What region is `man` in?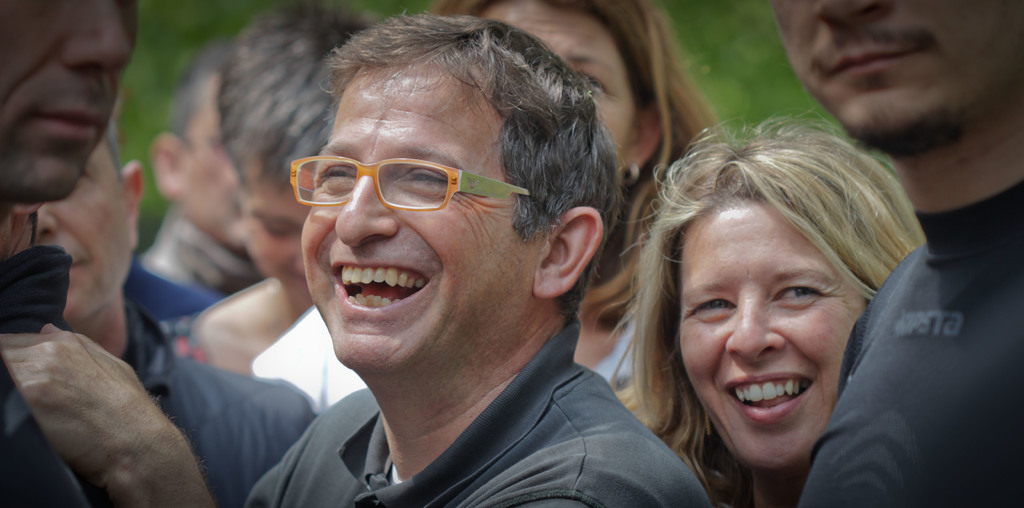
crop(767, 0, 1023, 507).
